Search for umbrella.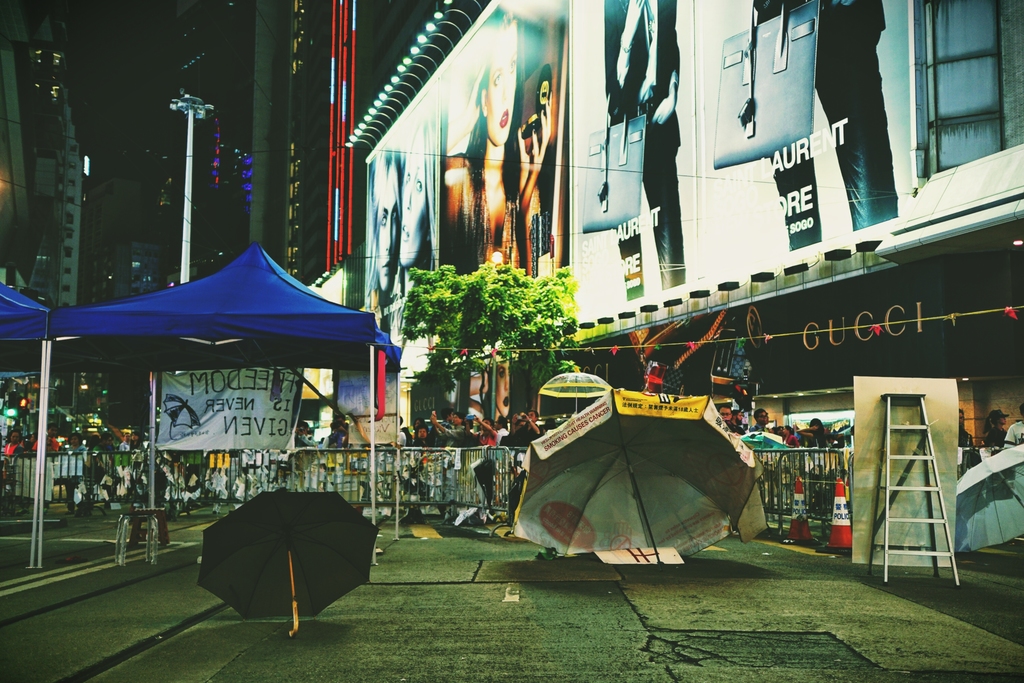
Found at <bbox>545, 364, 607, 415</bbox>.
